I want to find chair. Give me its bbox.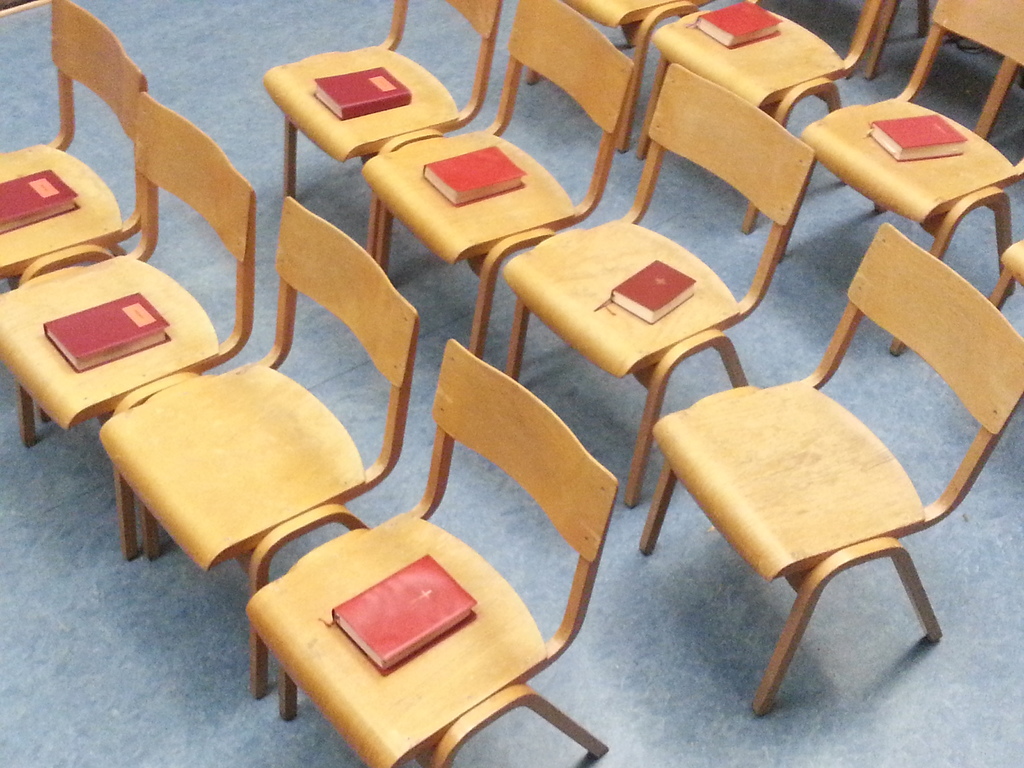
<bbox>0, 88, 260, 556</bbox>.
